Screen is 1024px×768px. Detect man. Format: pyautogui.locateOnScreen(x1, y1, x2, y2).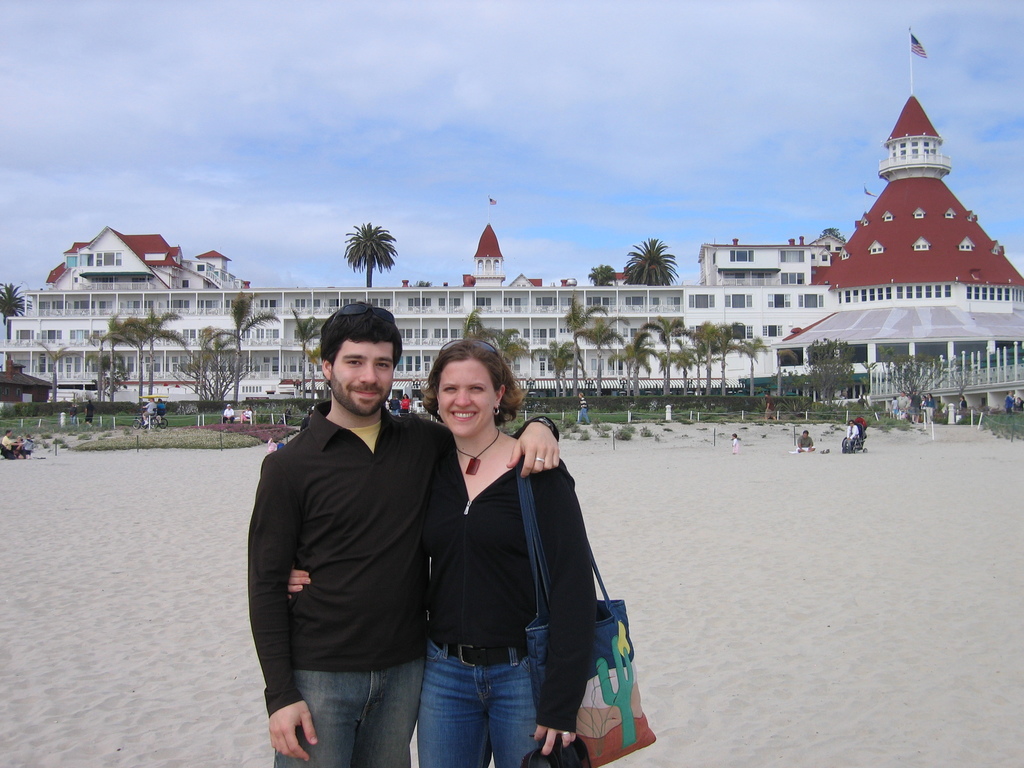
pyautogui.locateOnScreen(898, 390, 911, 417).
